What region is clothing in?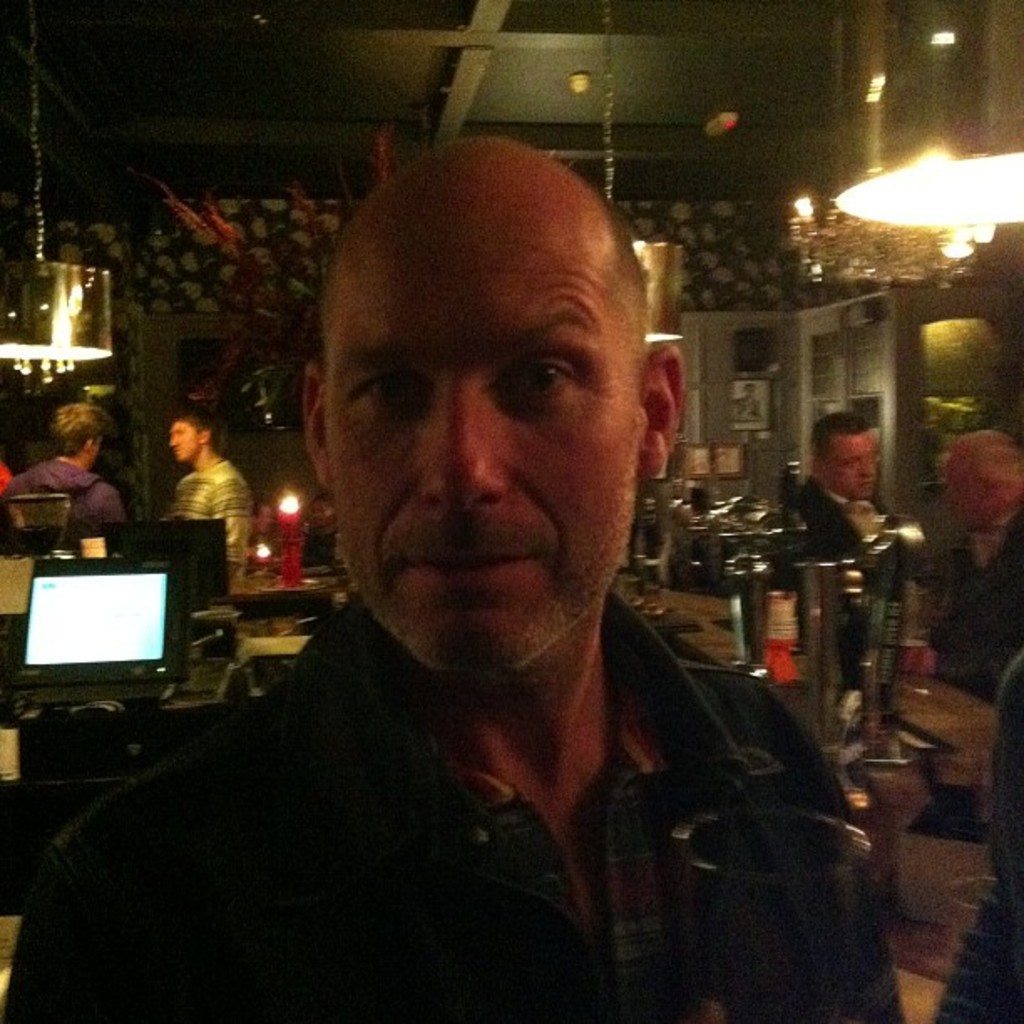
bbox=(788, 470, 899, 599).
